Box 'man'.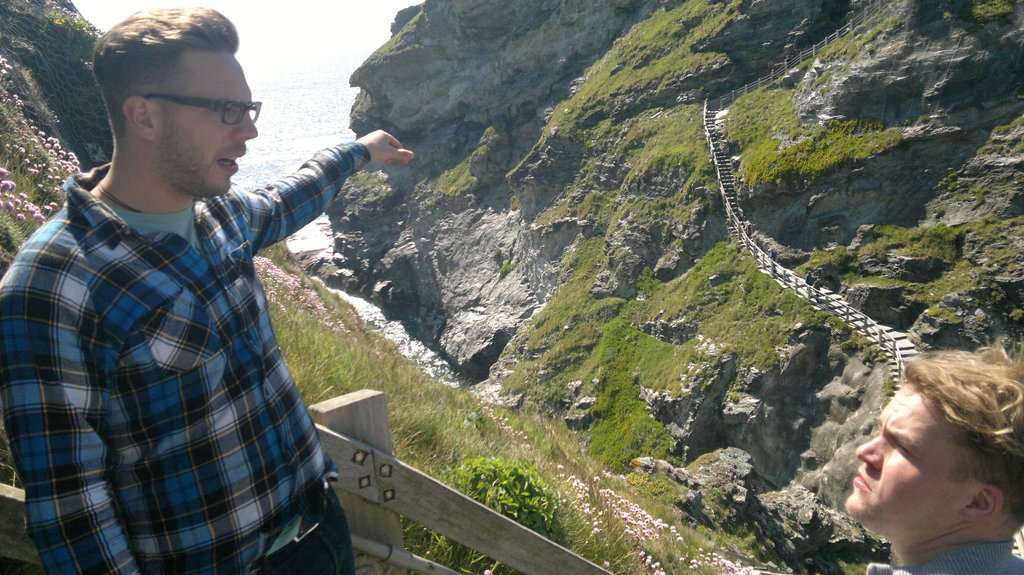
[3, 0, 403, 561].
